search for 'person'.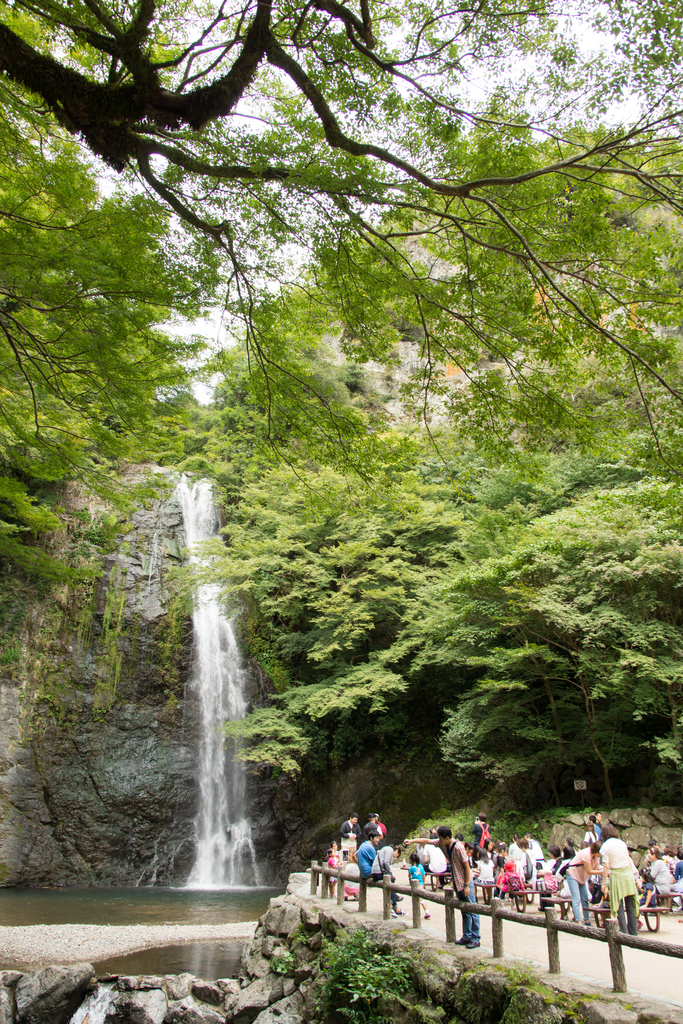
Found at bbox=[329, 801, 446, 921].
